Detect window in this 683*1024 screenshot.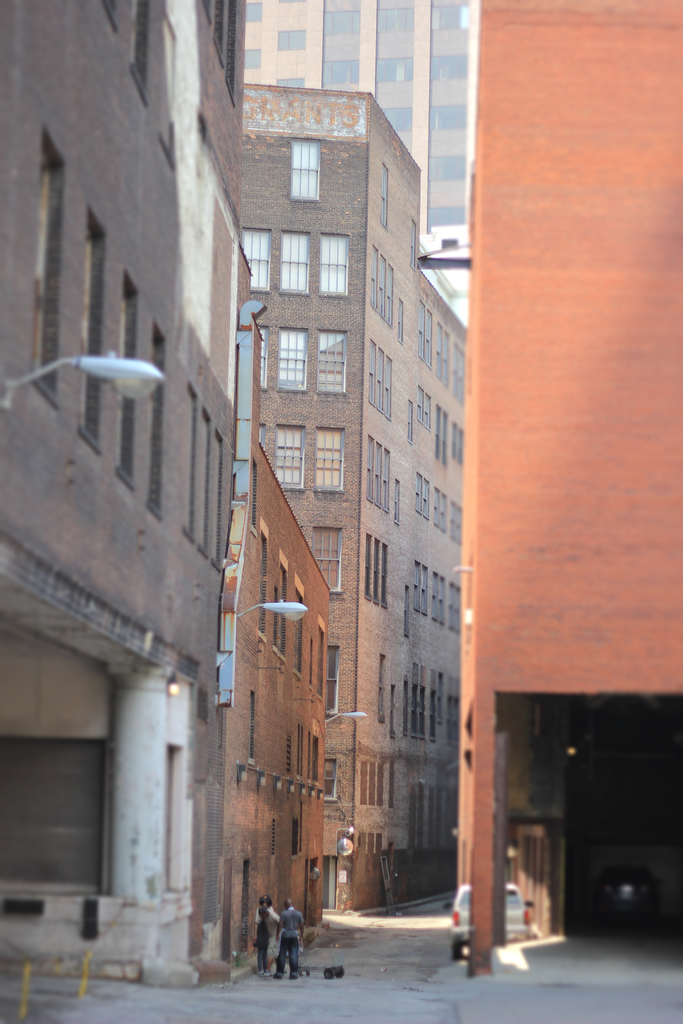
Detection: 320, 330, 345, 395.
